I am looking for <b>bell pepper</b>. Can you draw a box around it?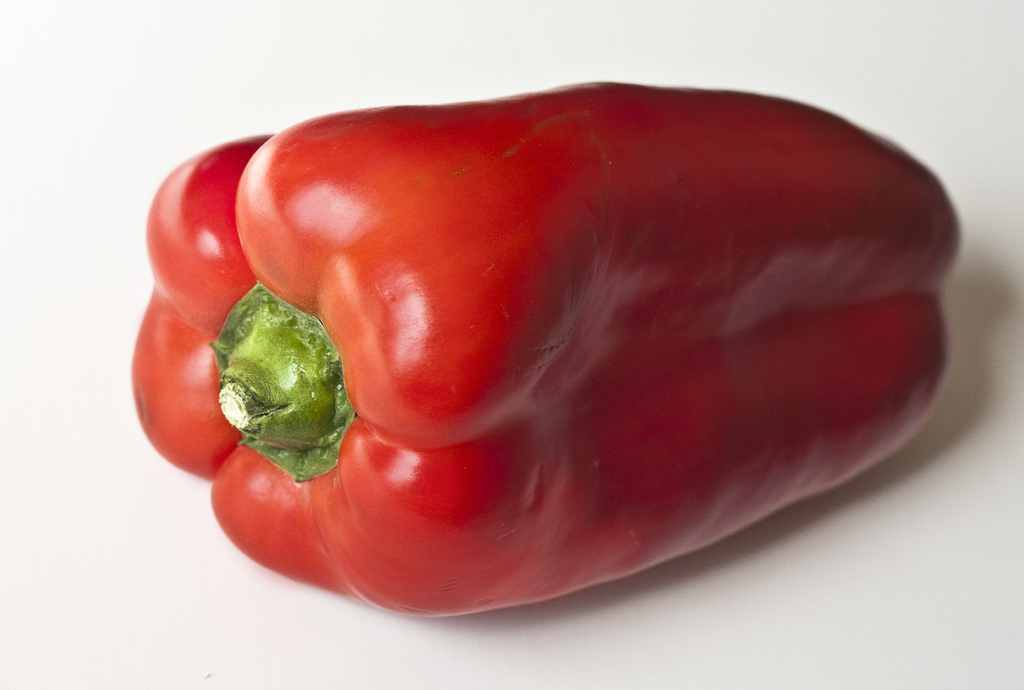
Sure, the bounding box is <box>134,56,997,632</box>.
